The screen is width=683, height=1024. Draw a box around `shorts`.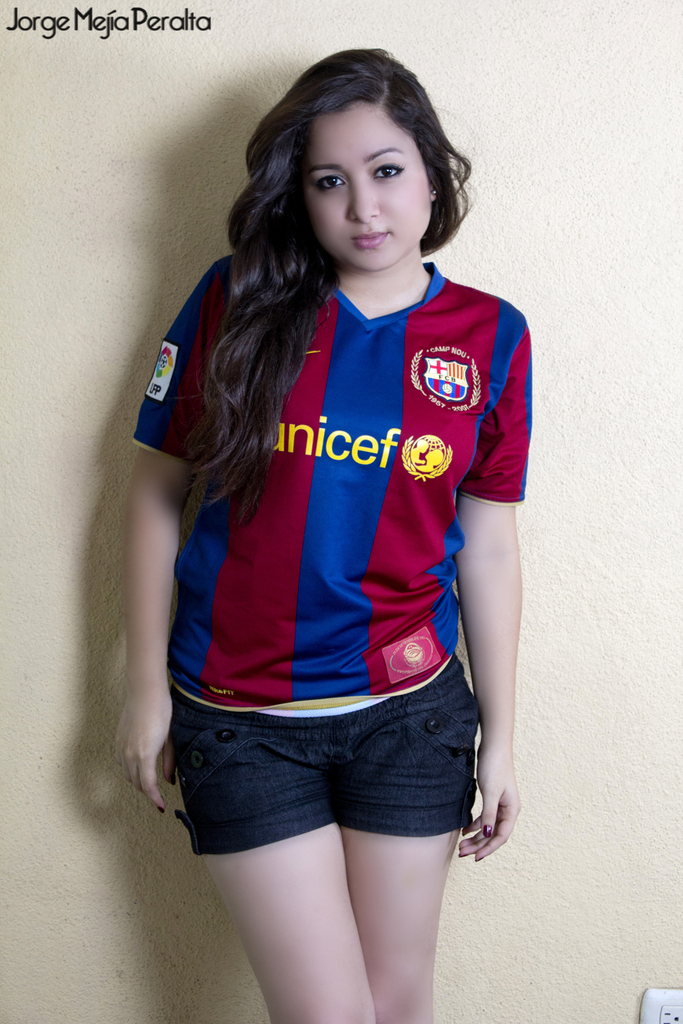
x1=177, y1=683, x2=529, y2=885.
